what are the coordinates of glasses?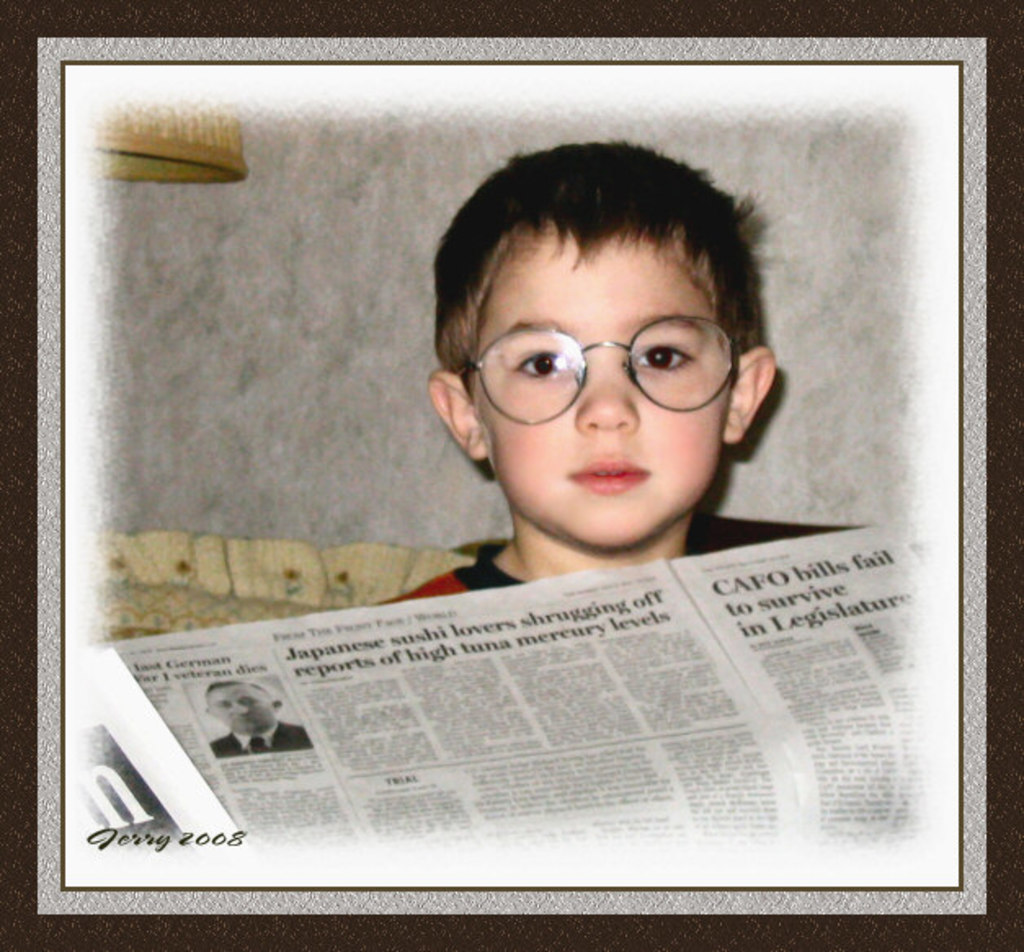
box(447, 314, 759, 415).
